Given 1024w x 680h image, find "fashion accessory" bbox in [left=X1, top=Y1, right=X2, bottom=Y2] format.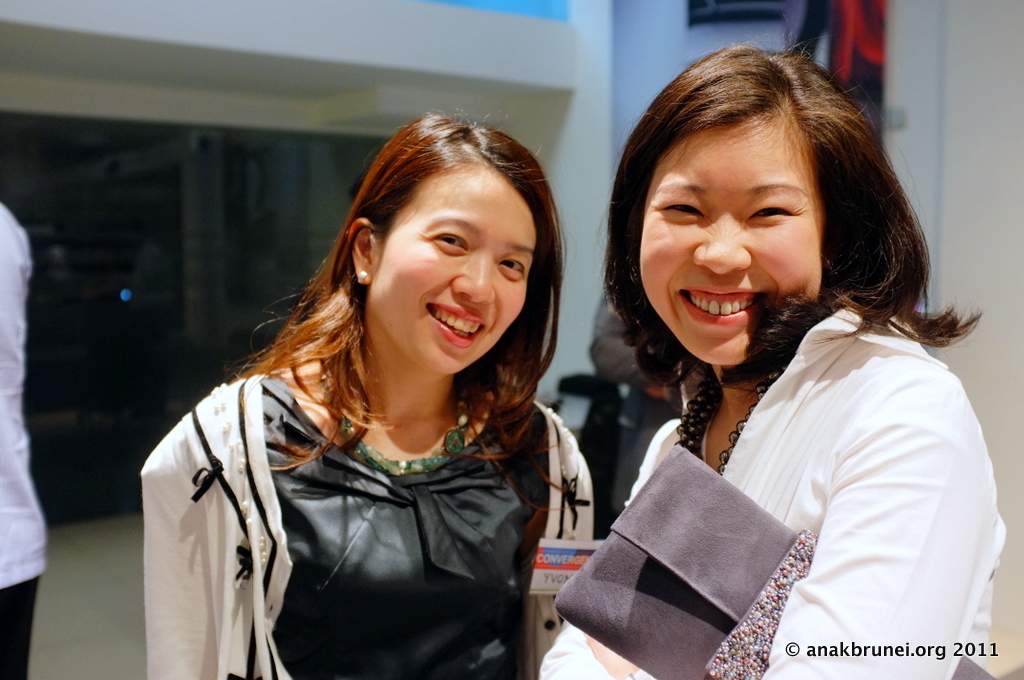
[left=674, top=368, right=779, bottom=472].
